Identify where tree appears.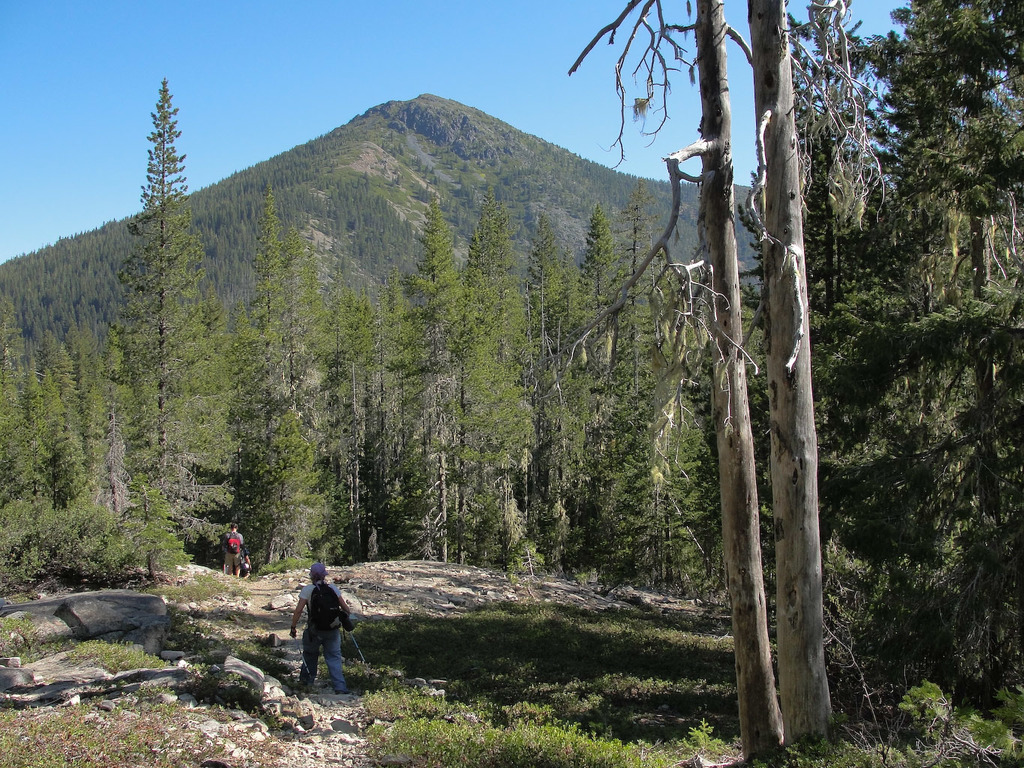
Appears at locate(389, 197, 460, 568).
